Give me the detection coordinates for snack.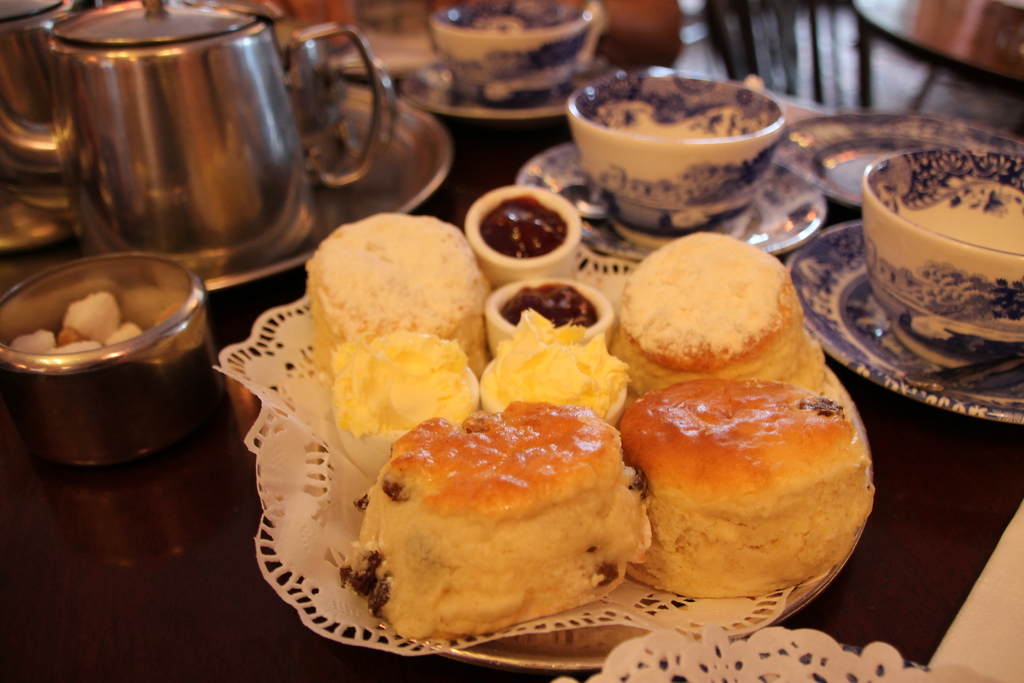
{"left": 486, "top": 313, "right": 633, "bottom": 433}.
